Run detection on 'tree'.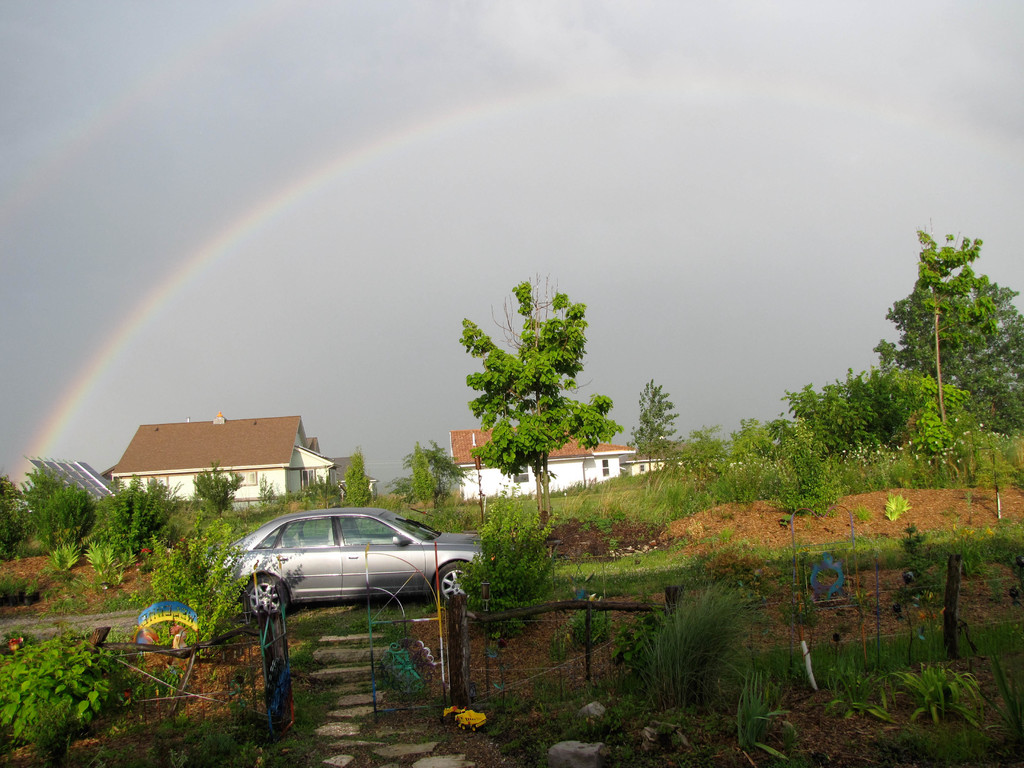
Result: (x1=454, y1=283, x2=611, y2=509).
